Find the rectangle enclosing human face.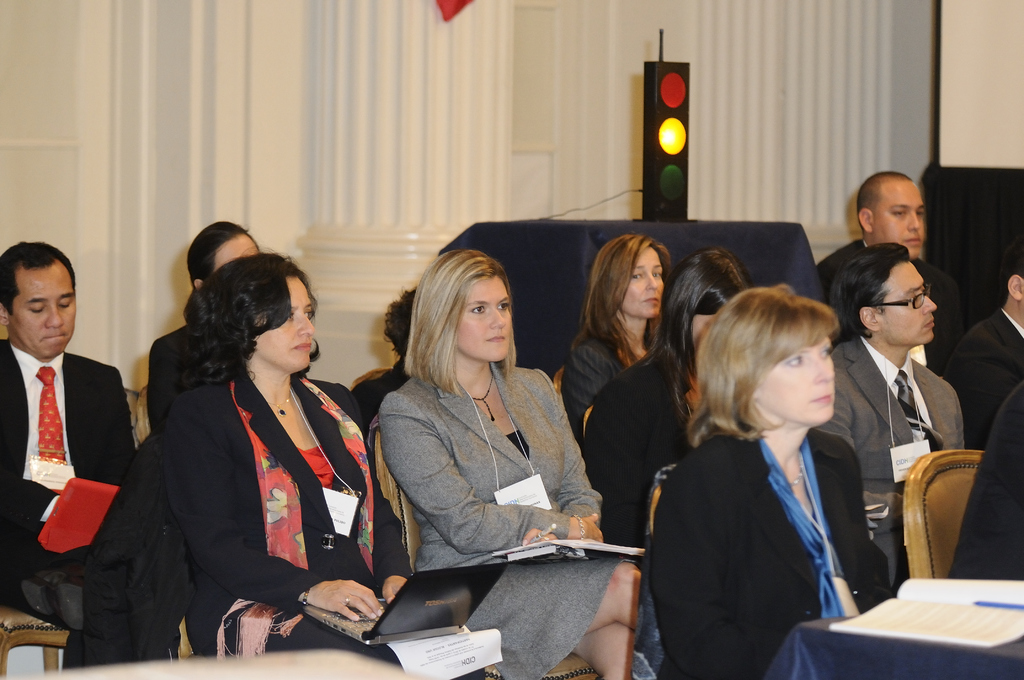
locate(215, 236, 259, 268).
